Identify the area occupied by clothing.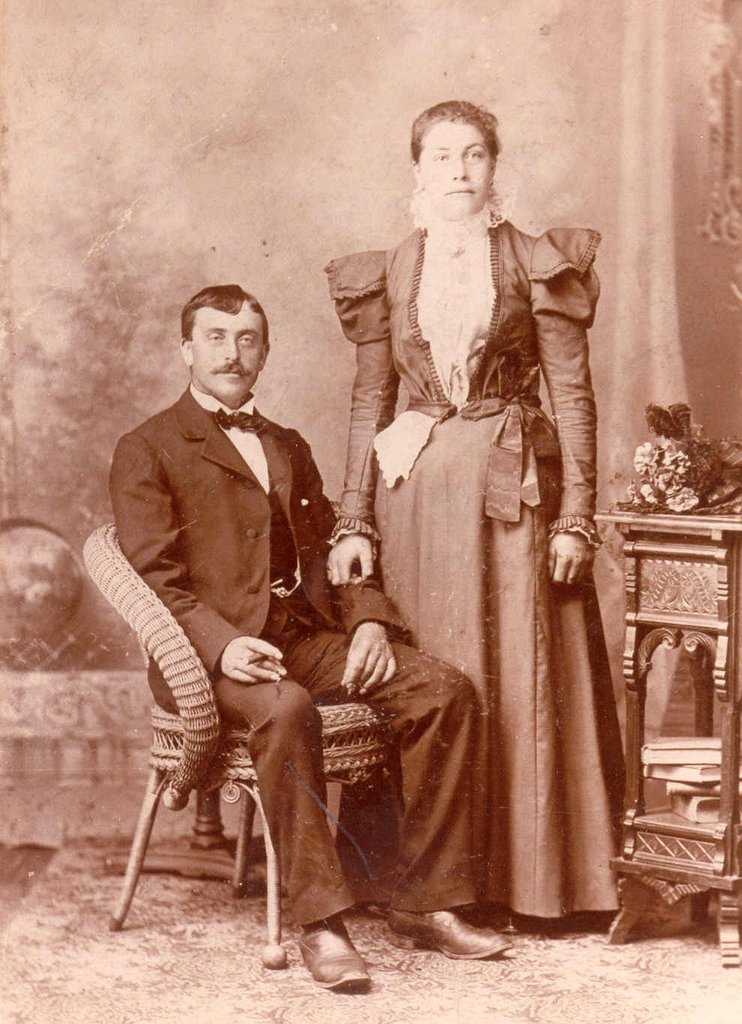
Area: select_region(326, 134, 635, 937).
